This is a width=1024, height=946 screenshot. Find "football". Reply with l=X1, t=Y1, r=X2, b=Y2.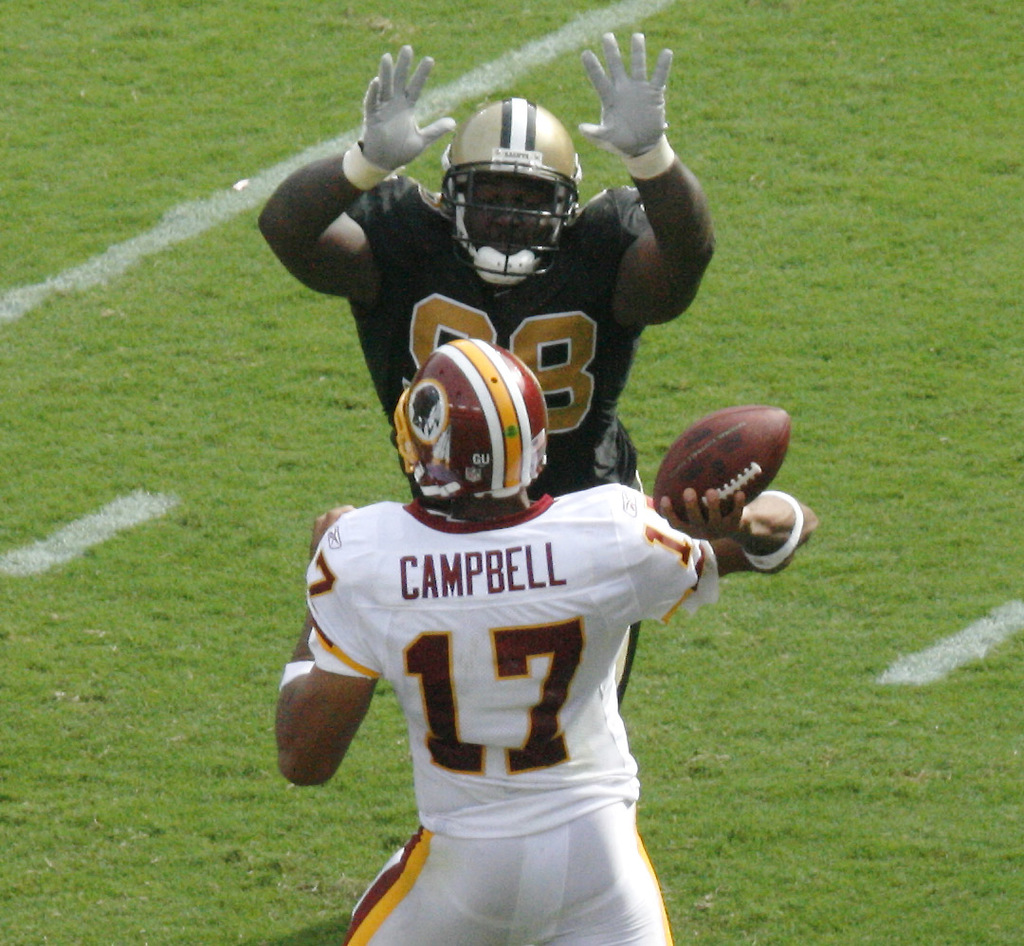
l=651, t=401, r=791, b=518.
